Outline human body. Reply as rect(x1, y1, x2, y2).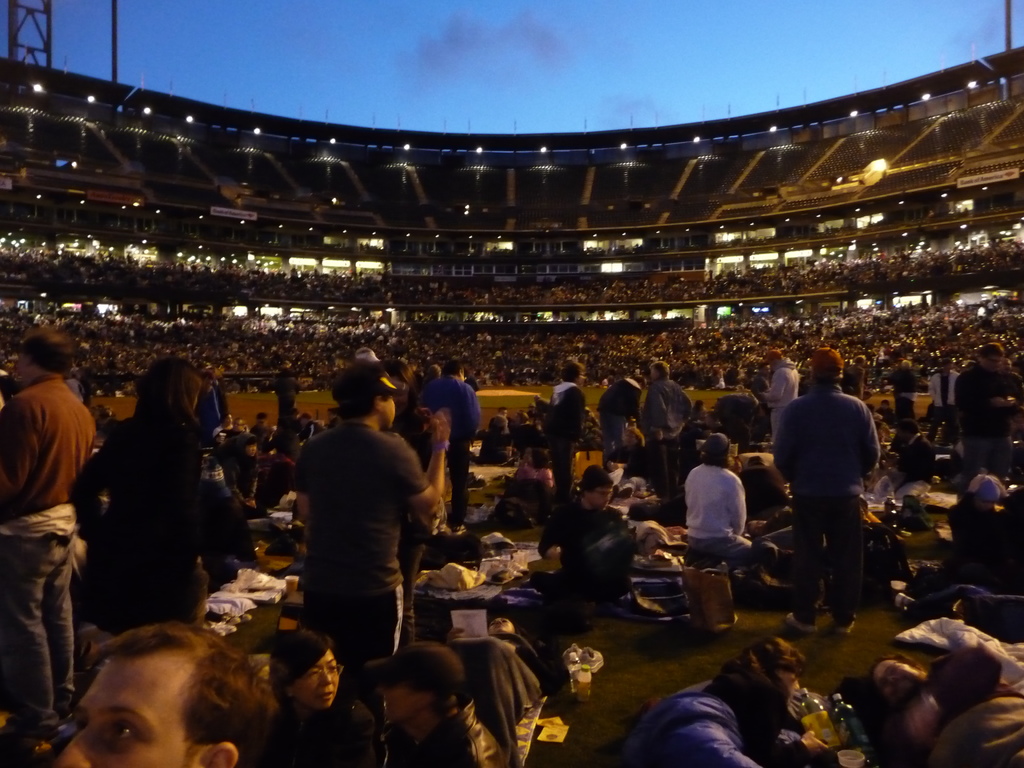
rect(774, 282, 783, 294).
